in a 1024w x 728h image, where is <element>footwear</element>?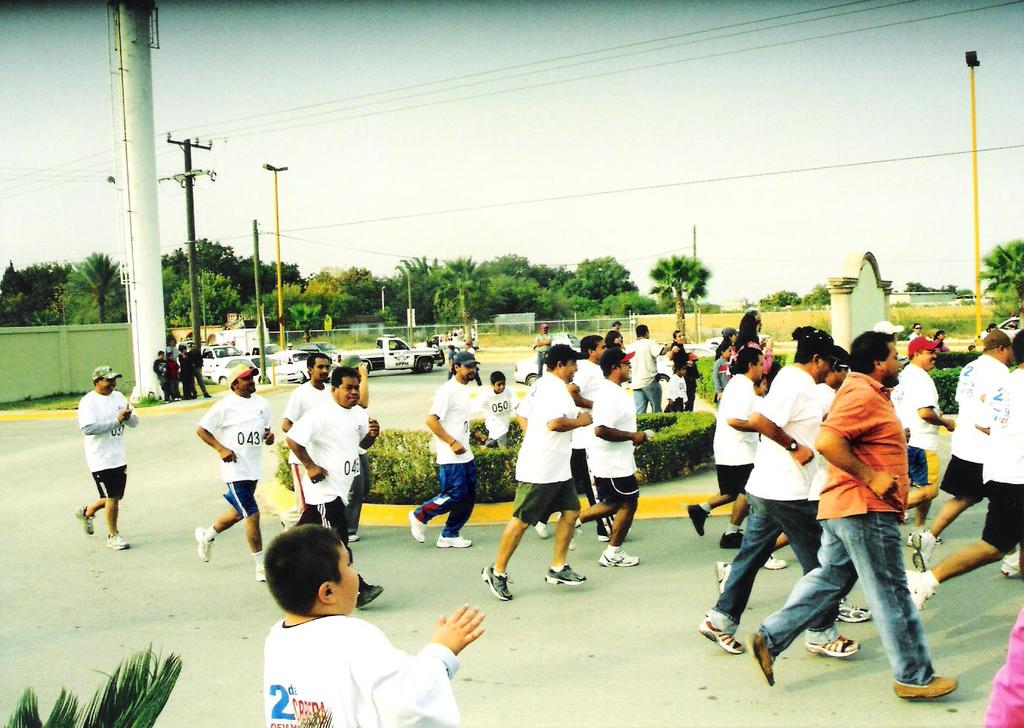
{"left": 759, "top": 543, "right": 787, "bottom": 573}.
